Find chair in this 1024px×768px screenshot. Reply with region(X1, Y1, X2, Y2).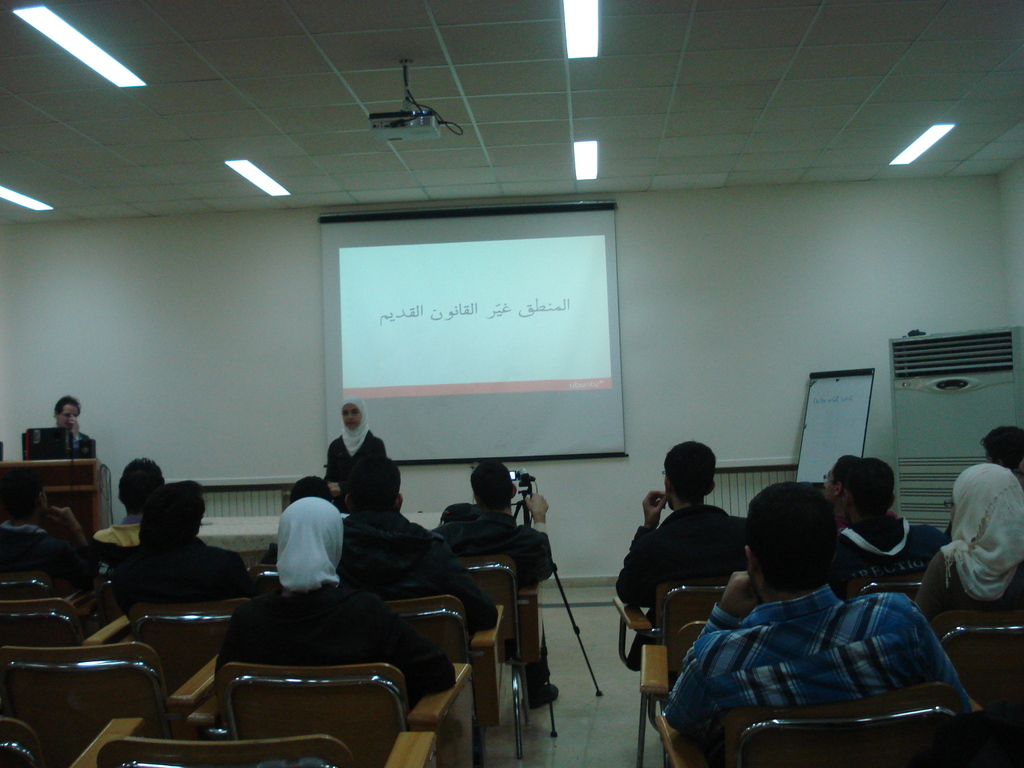
region(166, 659, 474, 767).
